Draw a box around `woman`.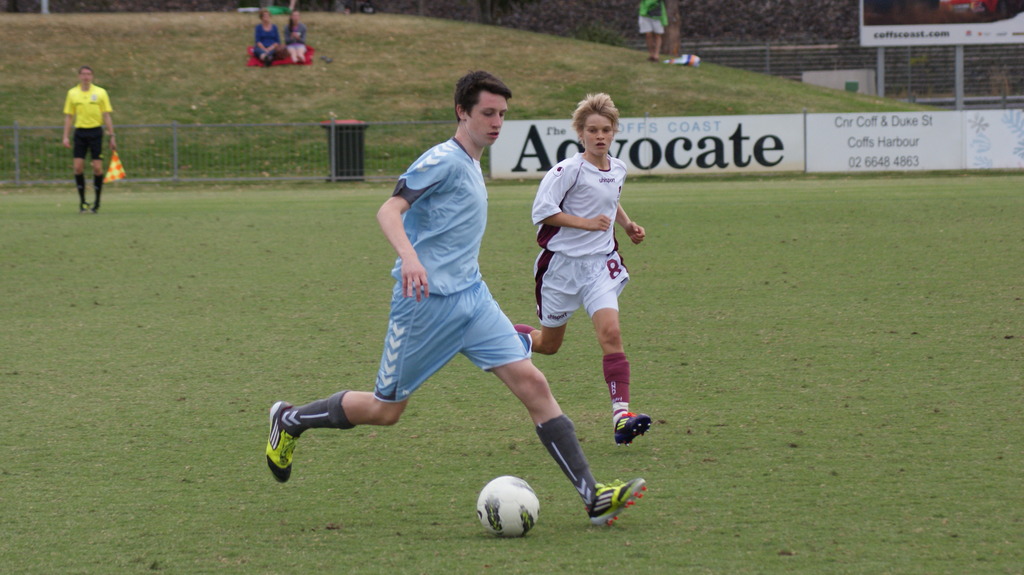
<region>285, 12, 307, 63</region>.
